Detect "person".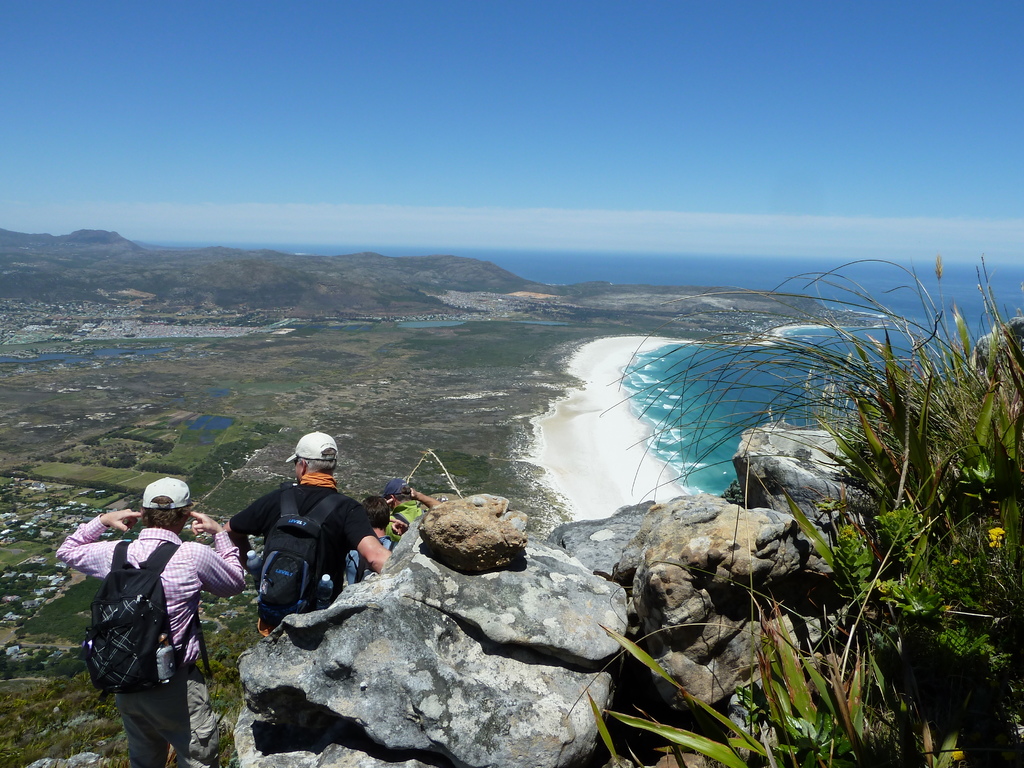
Detected at Rect(392, 477, 424, 535).
